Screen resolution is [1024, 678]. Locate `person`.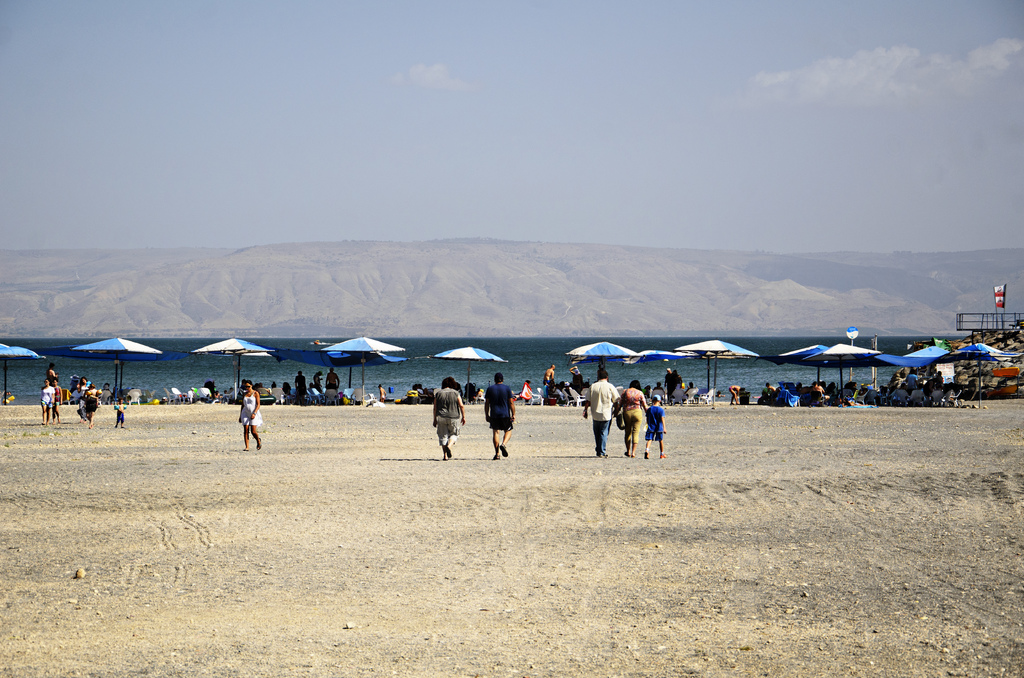
l=581, t=372, r=619, b=456.
